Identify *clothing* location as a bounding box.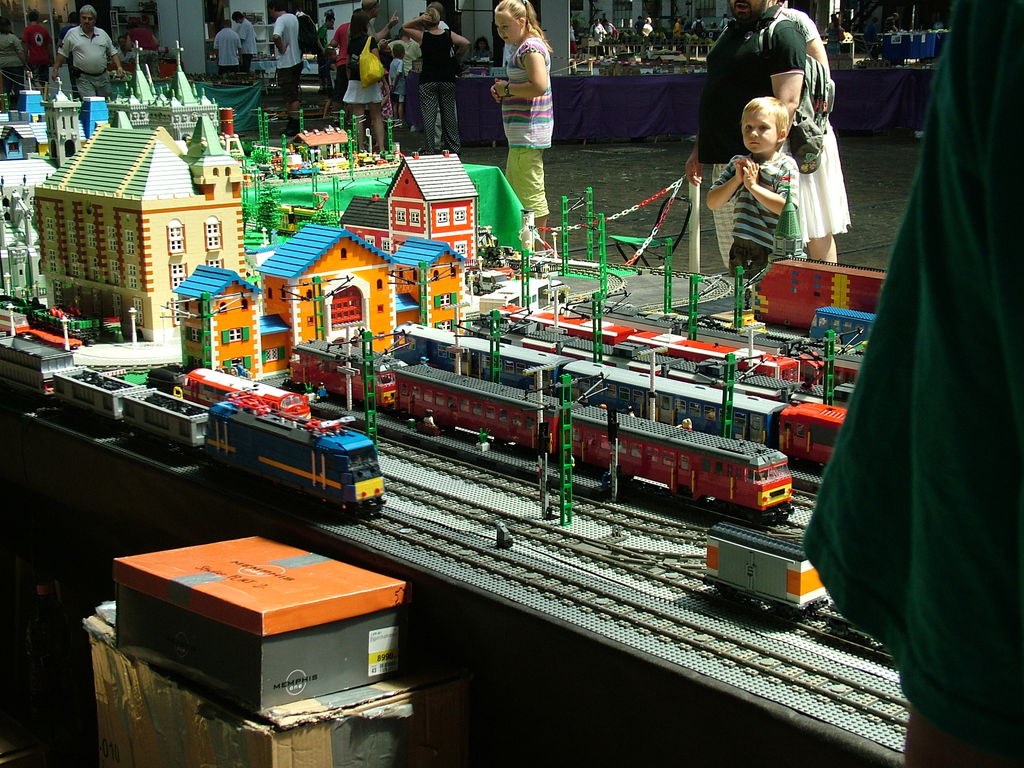
605 21 615 35.
